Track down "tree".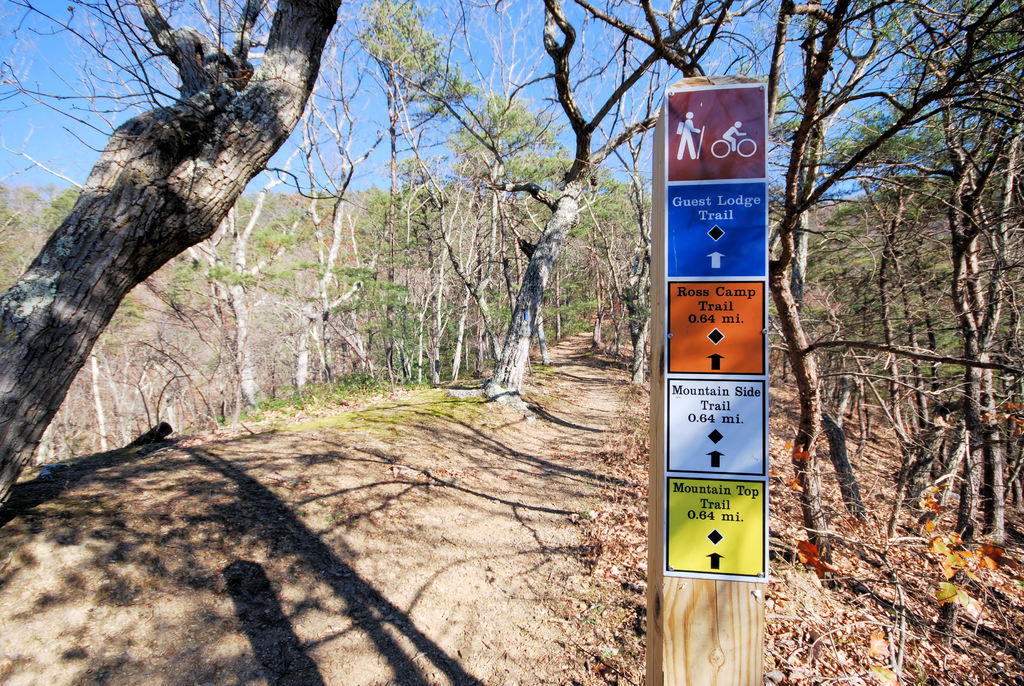
Tracked to 0, 0, 359, 524.
